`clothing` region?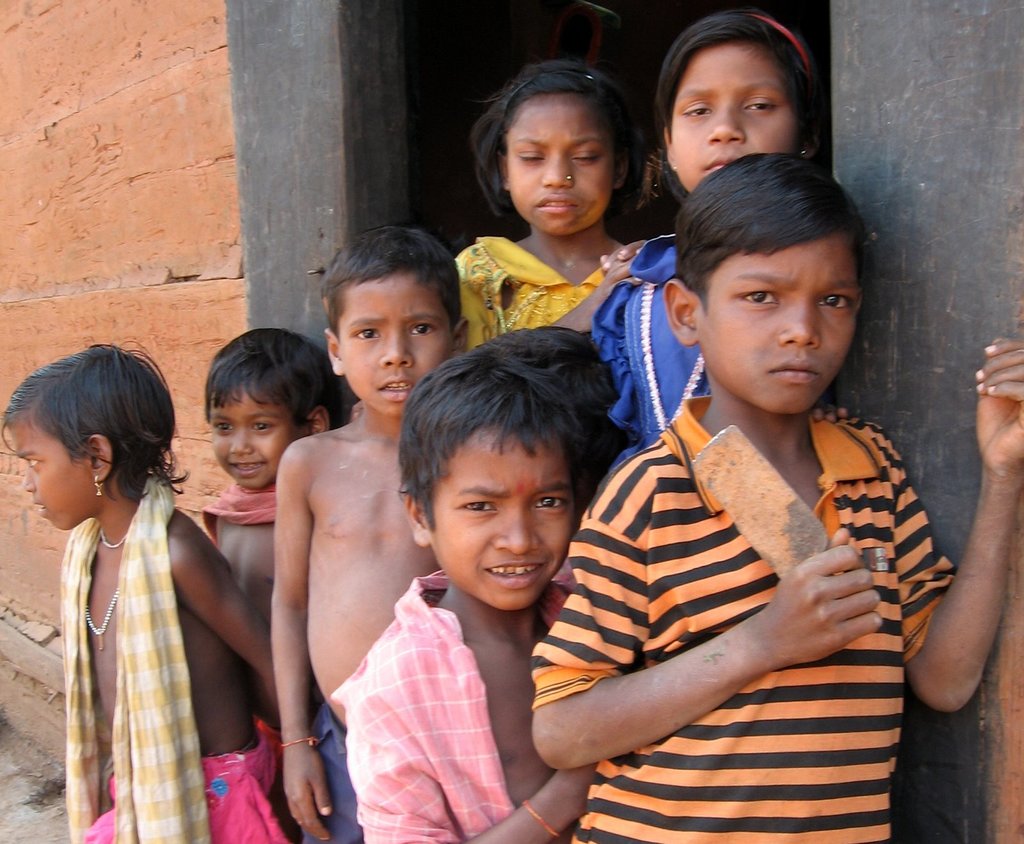
<region>330, 570, 576, 843</region>
